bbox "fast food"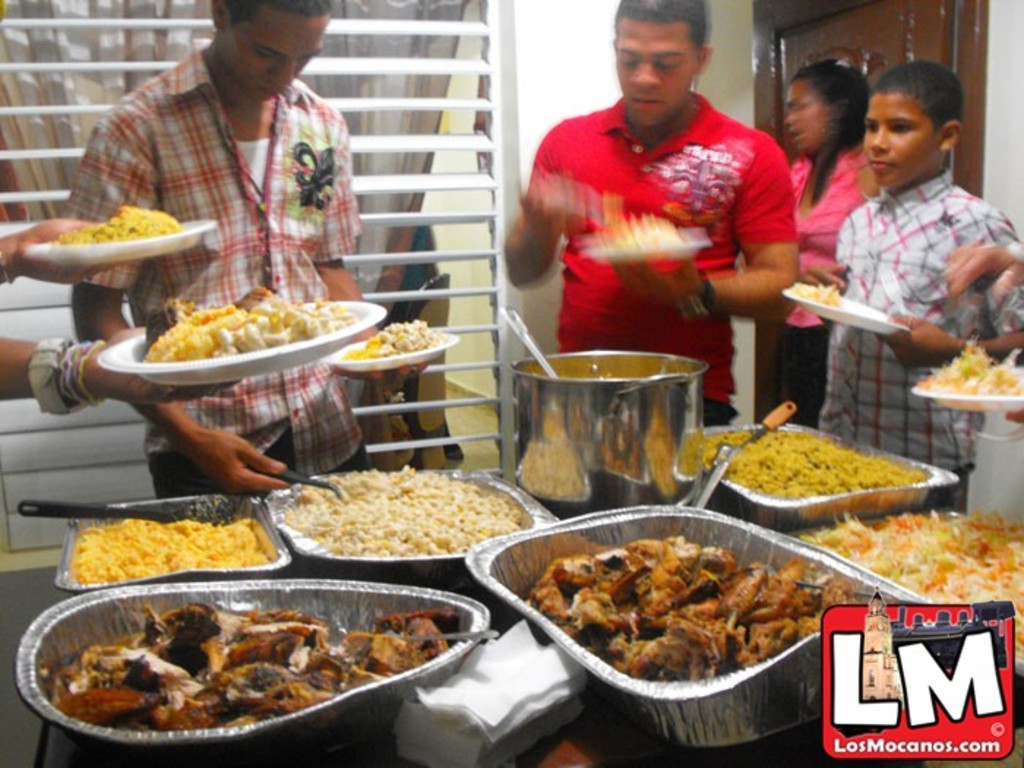
region(929, 345, 1023, 388)
